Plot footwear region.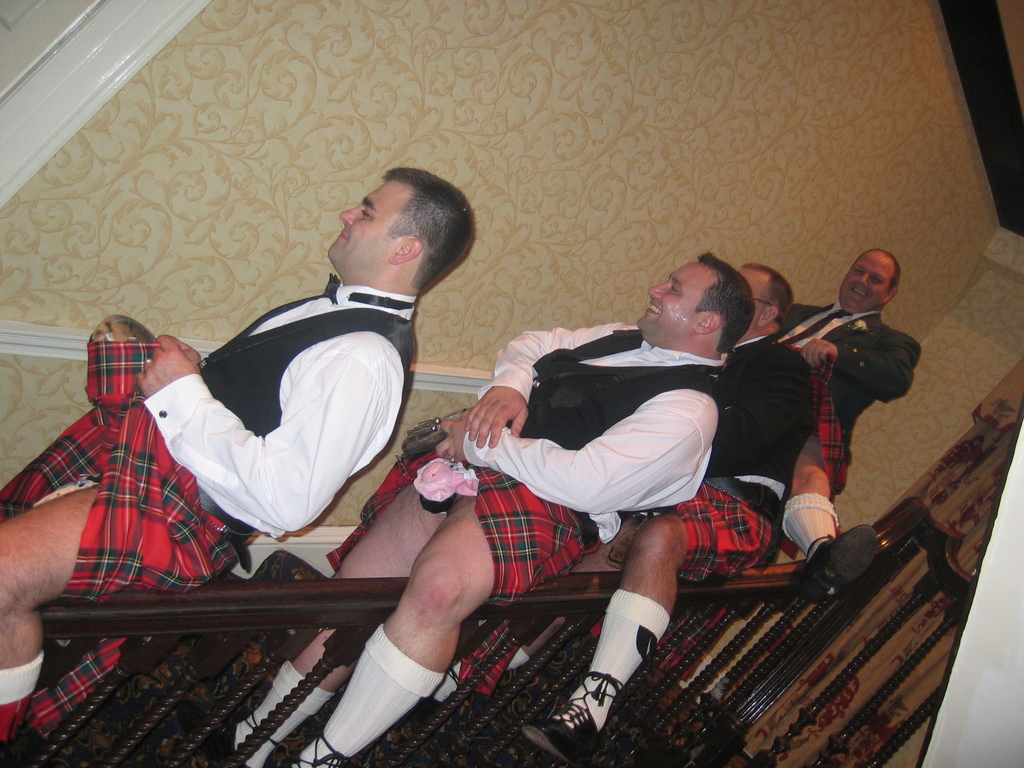
Plotted at bbox=[527, 698, 598, 752].
